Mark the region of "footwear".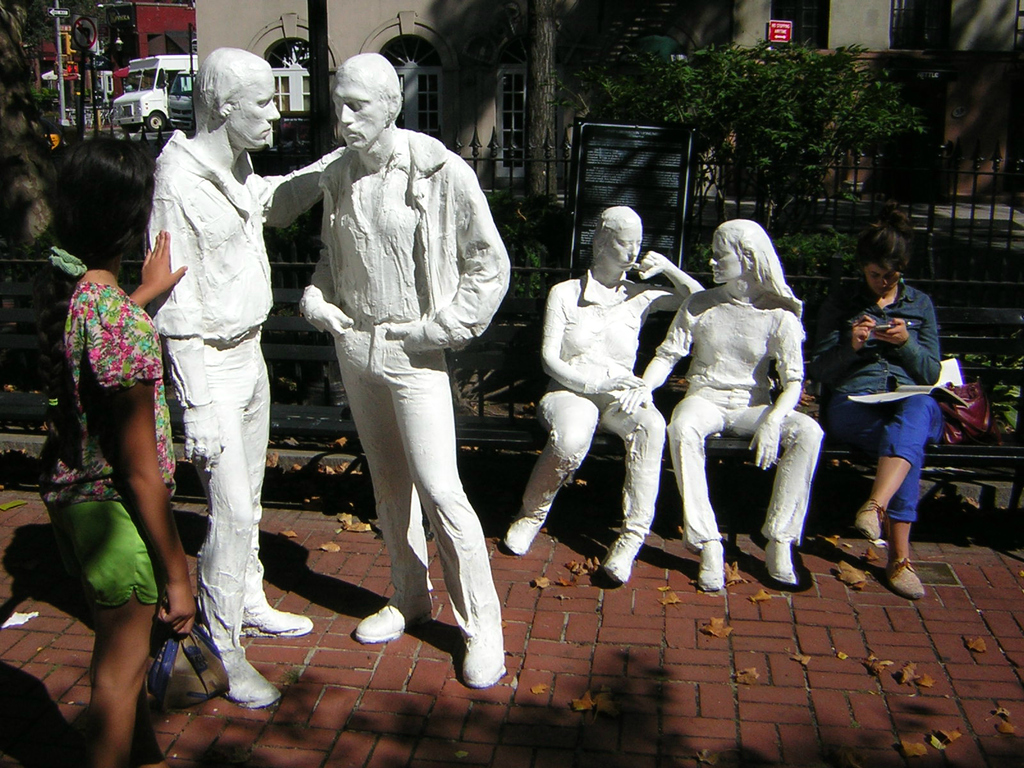
Region: [851, 497, 888, 547].
